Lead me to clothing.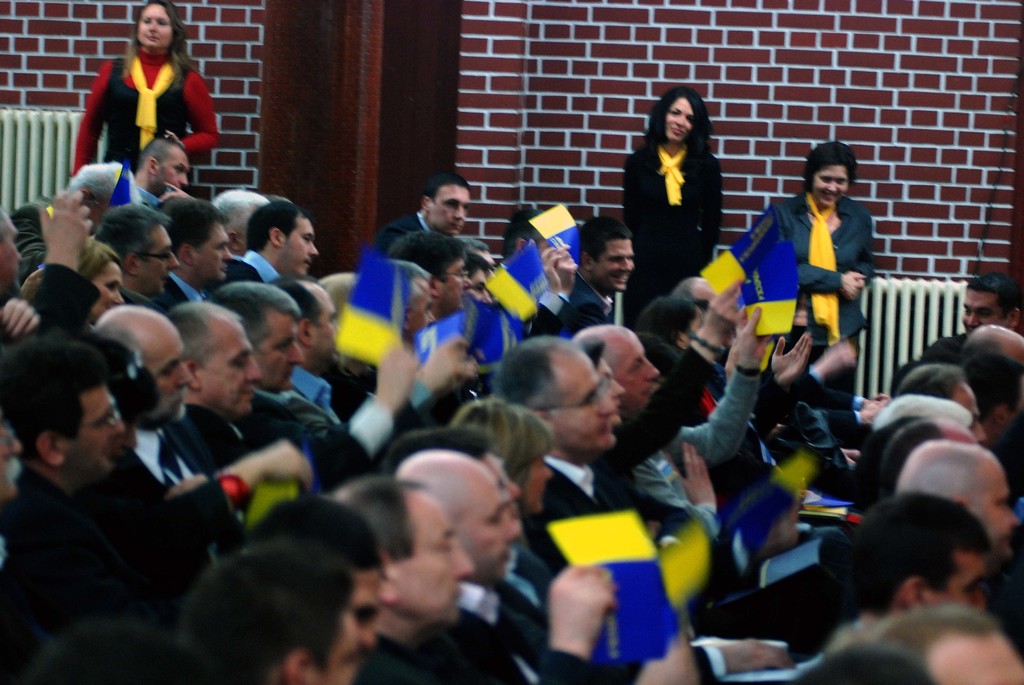
Lead to 527, 517, 563, 580.
